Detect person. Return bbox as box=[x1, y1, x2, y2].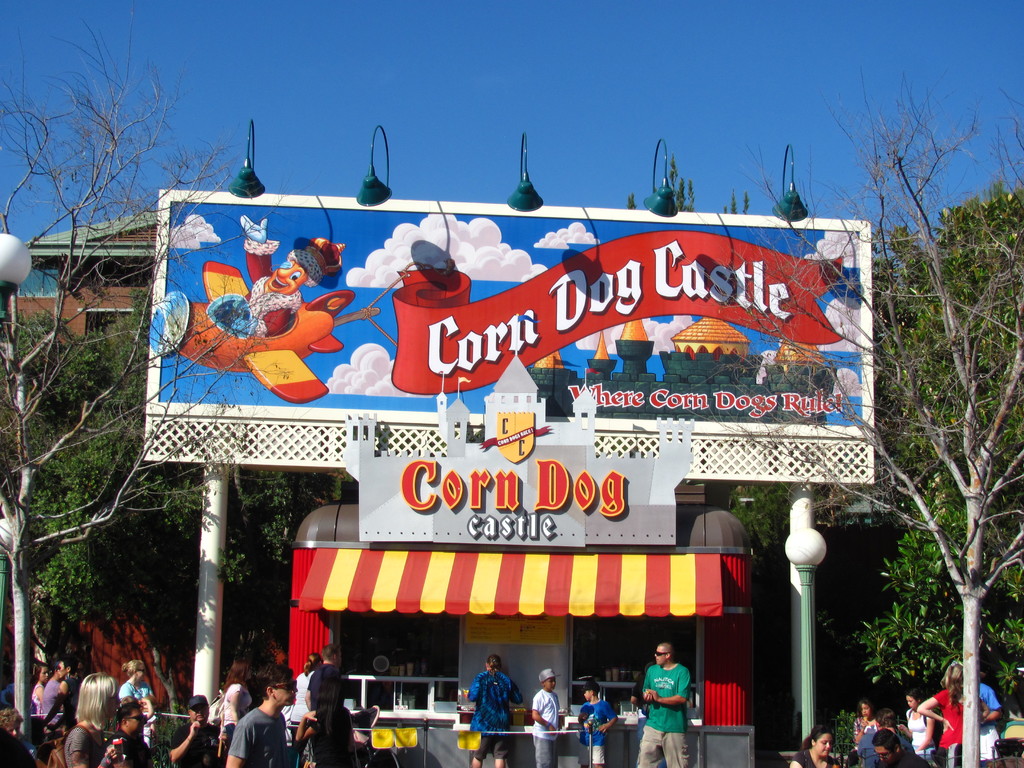
box=[210, 214, 354, 349].
